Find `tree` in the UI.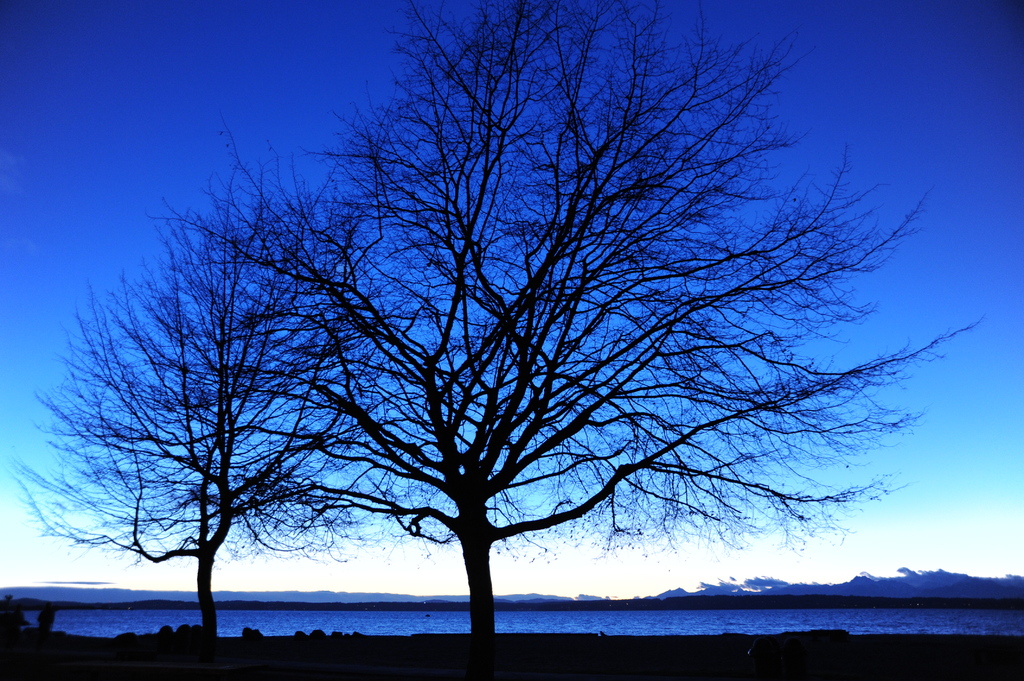
UI element at crop(145, 0, 992, 638).
